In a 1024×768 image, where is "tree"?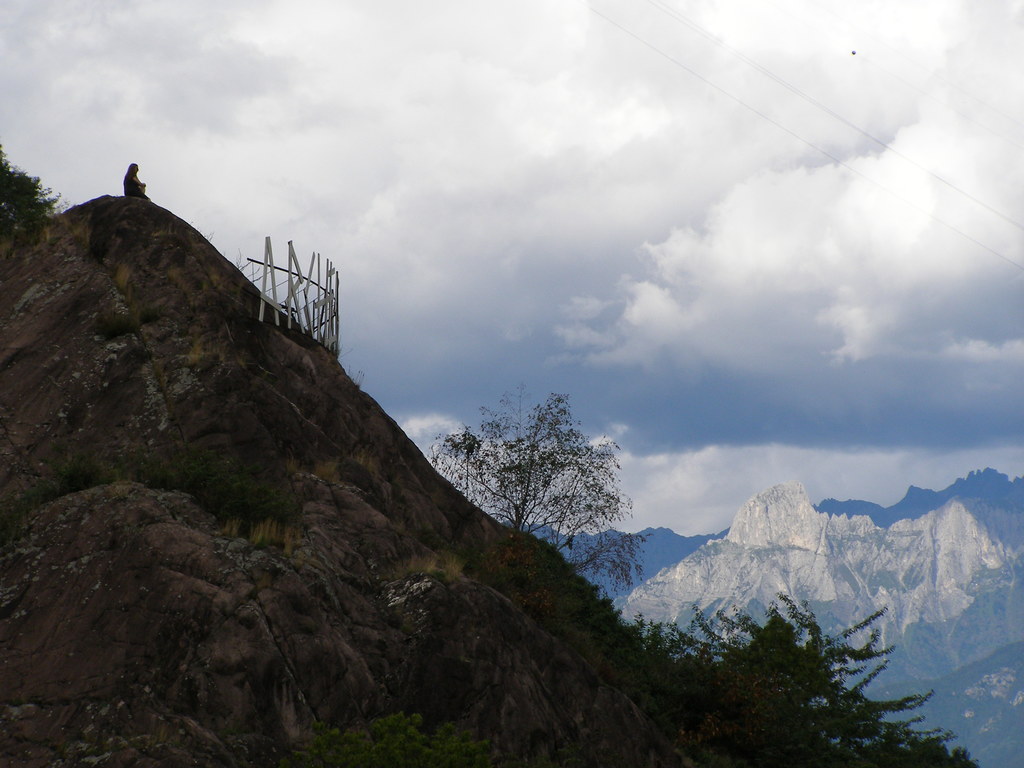
{"left": 481, "top": 390, "right": 642, "bottom": 574}.
